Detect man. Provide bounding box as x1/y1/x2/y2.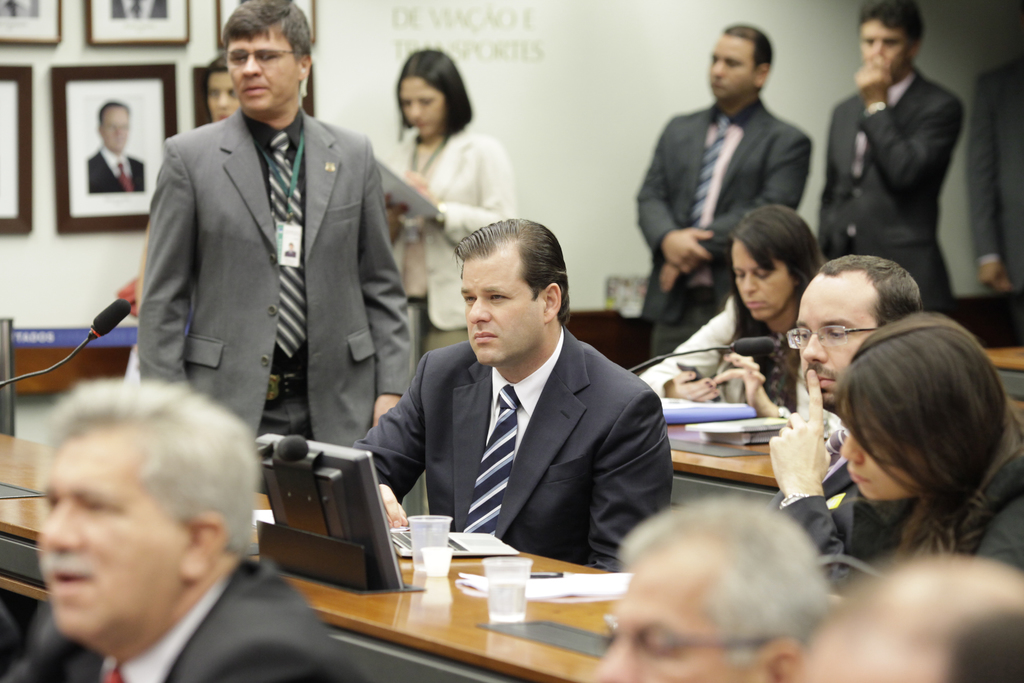
635/24/816/357.
